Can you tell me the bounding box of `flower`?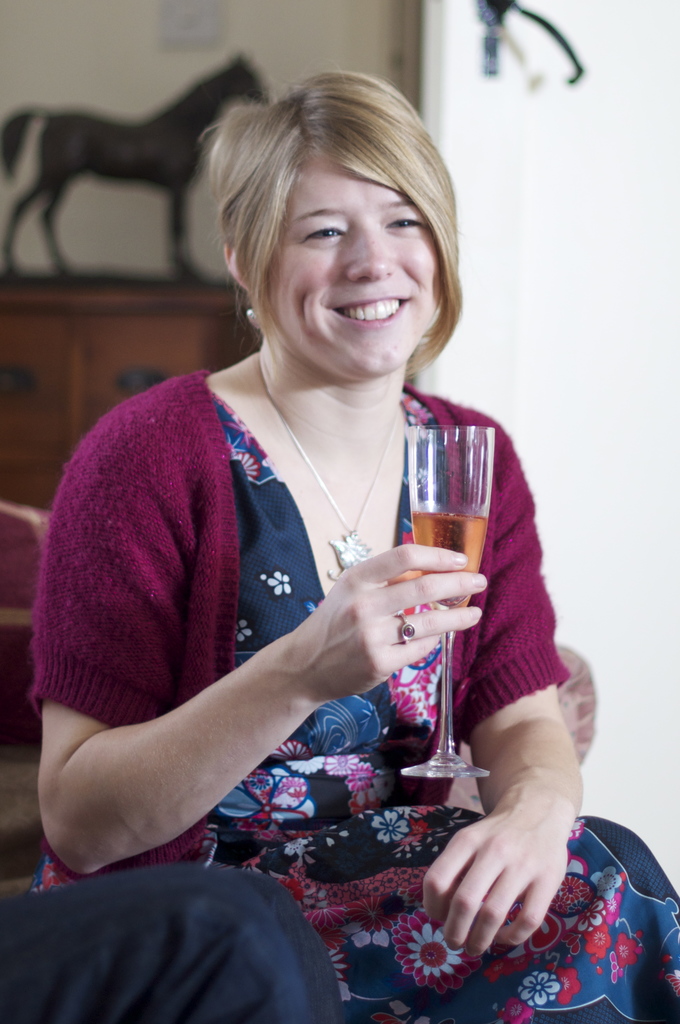
x1=591 y1=867 x2=624 y2=900.
